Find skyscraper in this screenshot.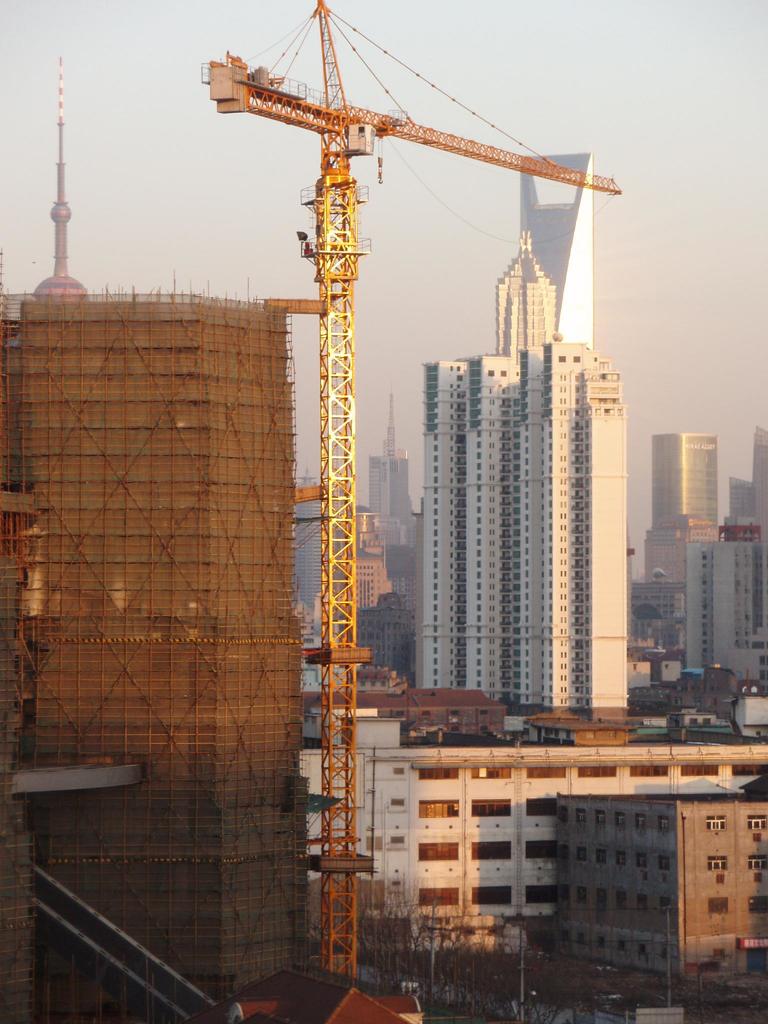
The bounding box for skyscraper is <box>423,348,624,703</box>.
